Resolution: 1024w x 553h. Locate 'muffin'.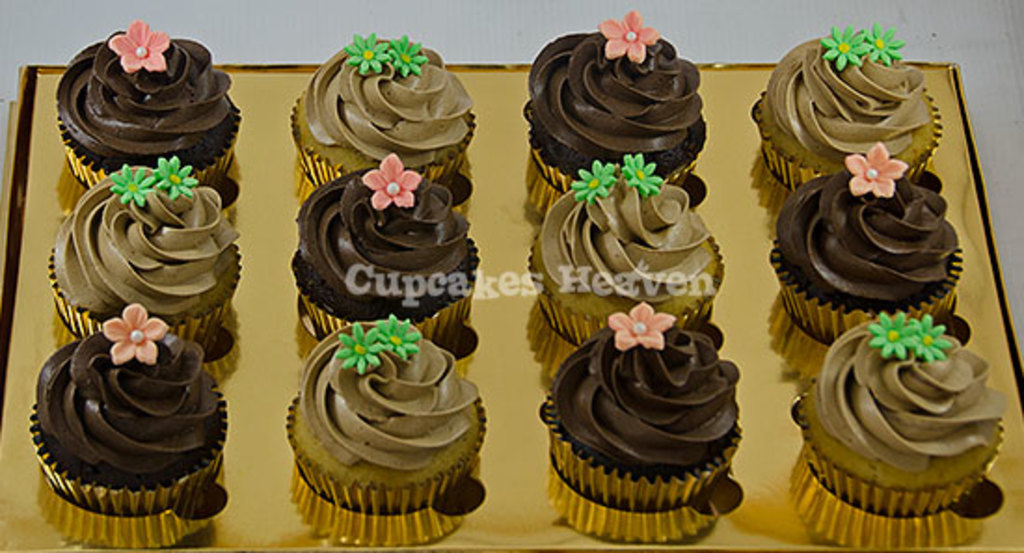
x1=50 y1=17 x2=242 y2=194.
